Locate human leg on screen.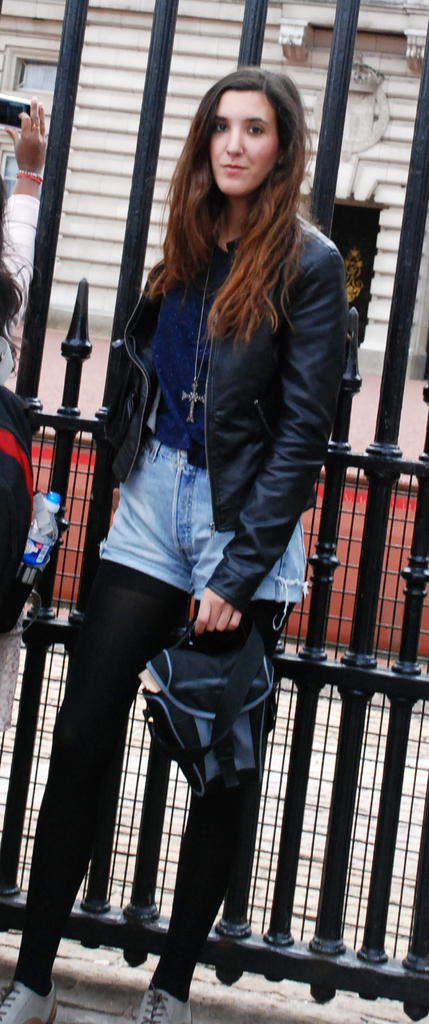
On screen at Rect(144, 511, 298, 1023).
